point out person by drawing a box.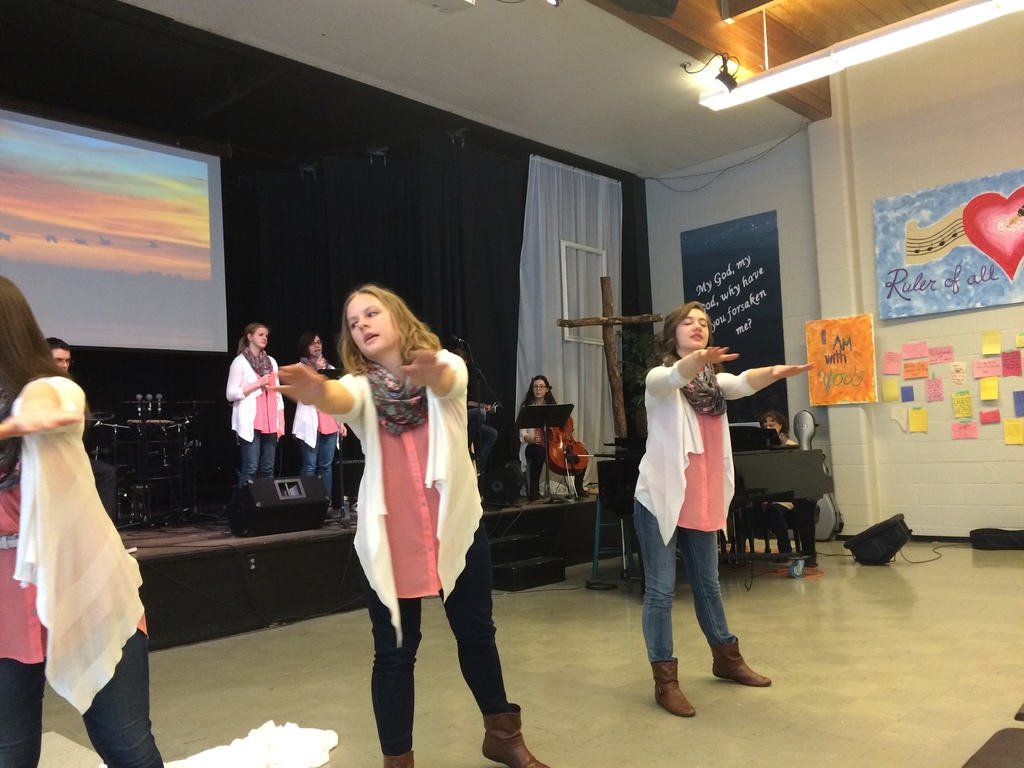
522/372/591/498.
